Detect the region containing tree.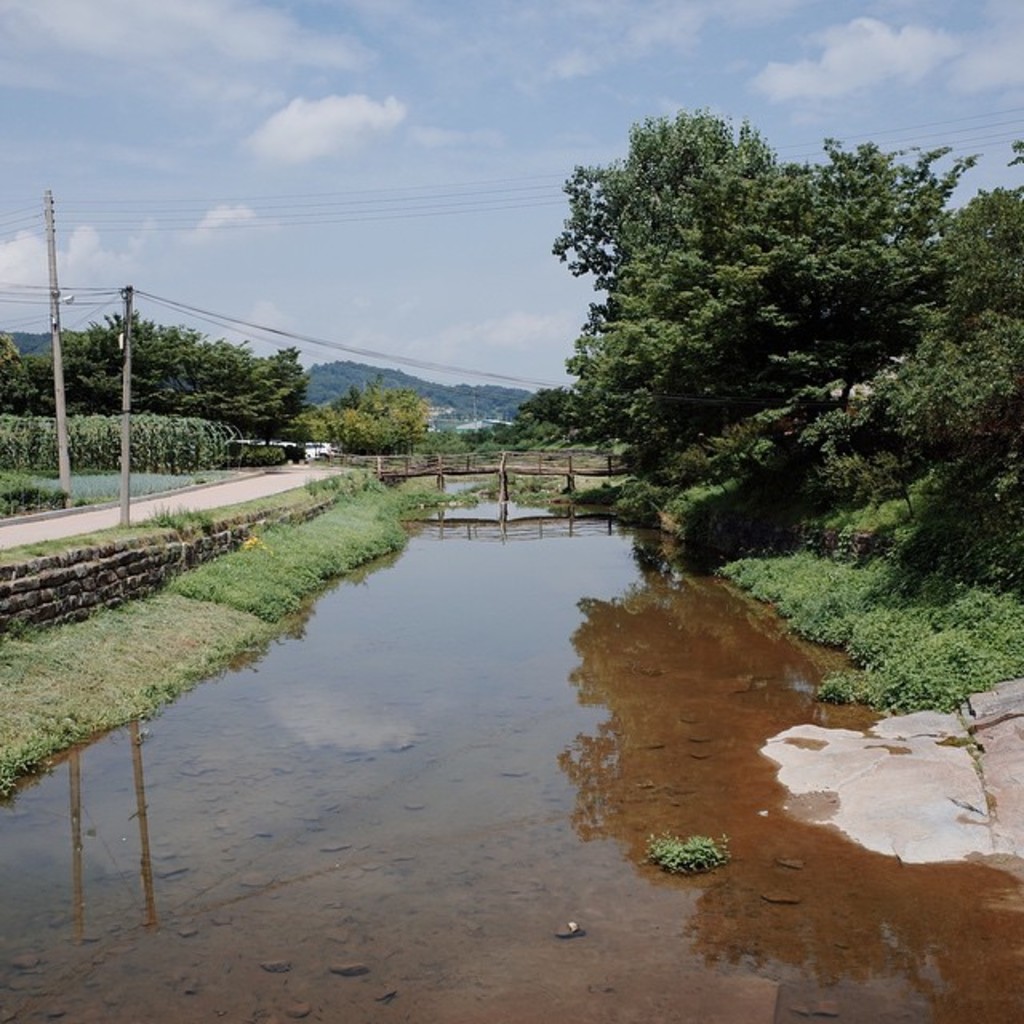
(x1=314, y1=373, x2=446, y2=453).
